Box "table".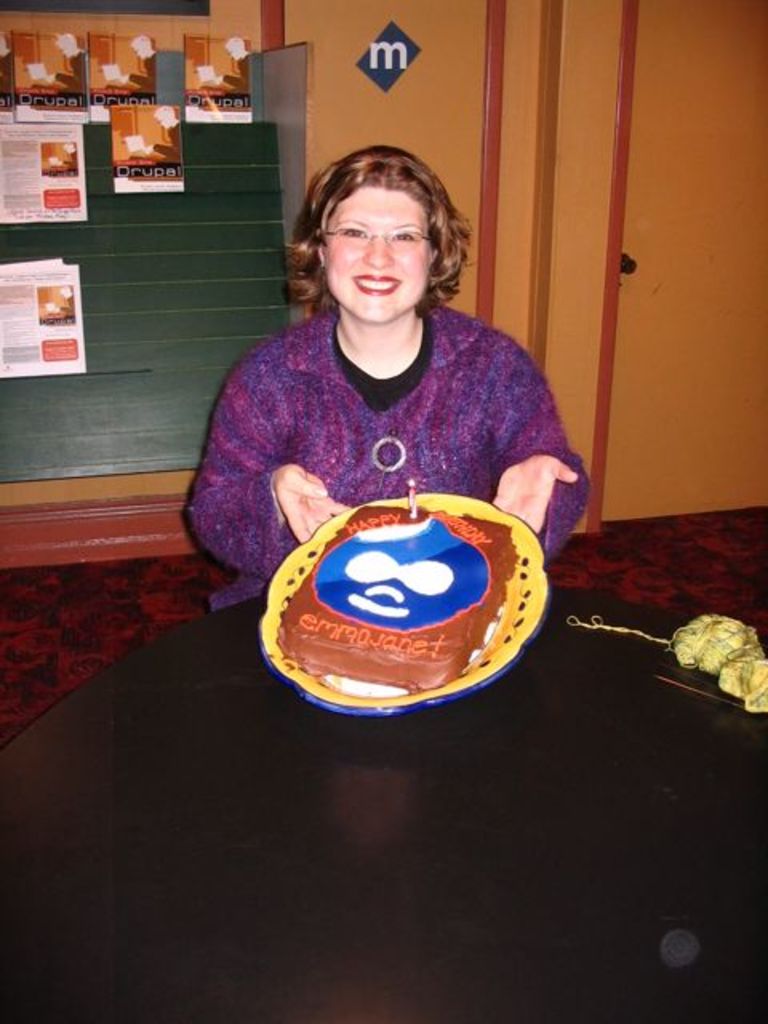
Rect(0, 579, 766, 1022).
